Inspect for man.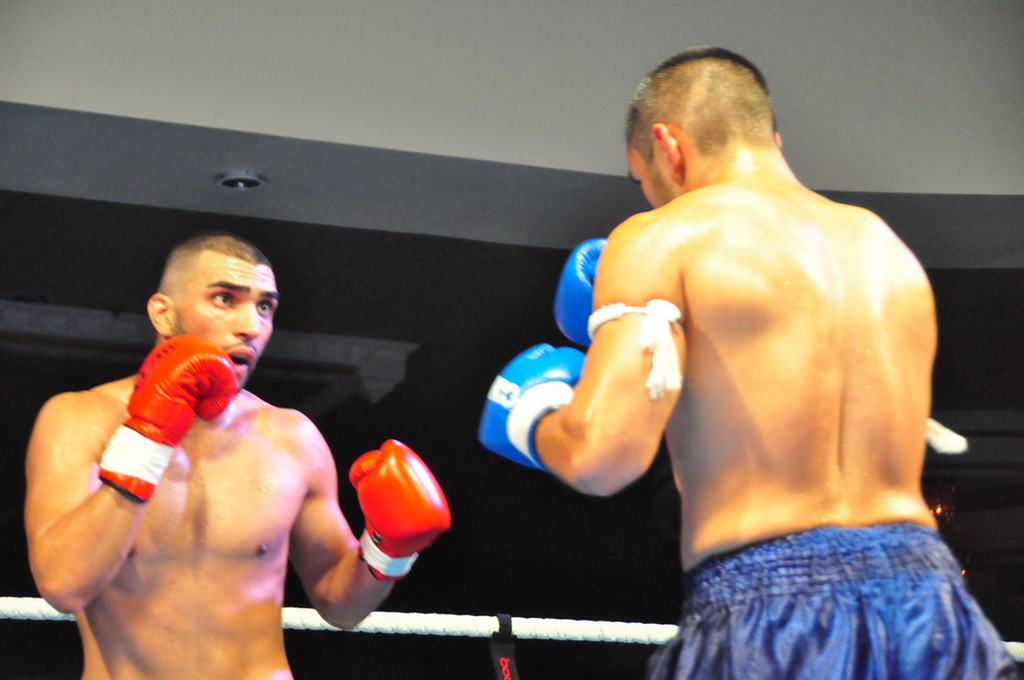
Inspection: locate(24, 228, 451, 679).
